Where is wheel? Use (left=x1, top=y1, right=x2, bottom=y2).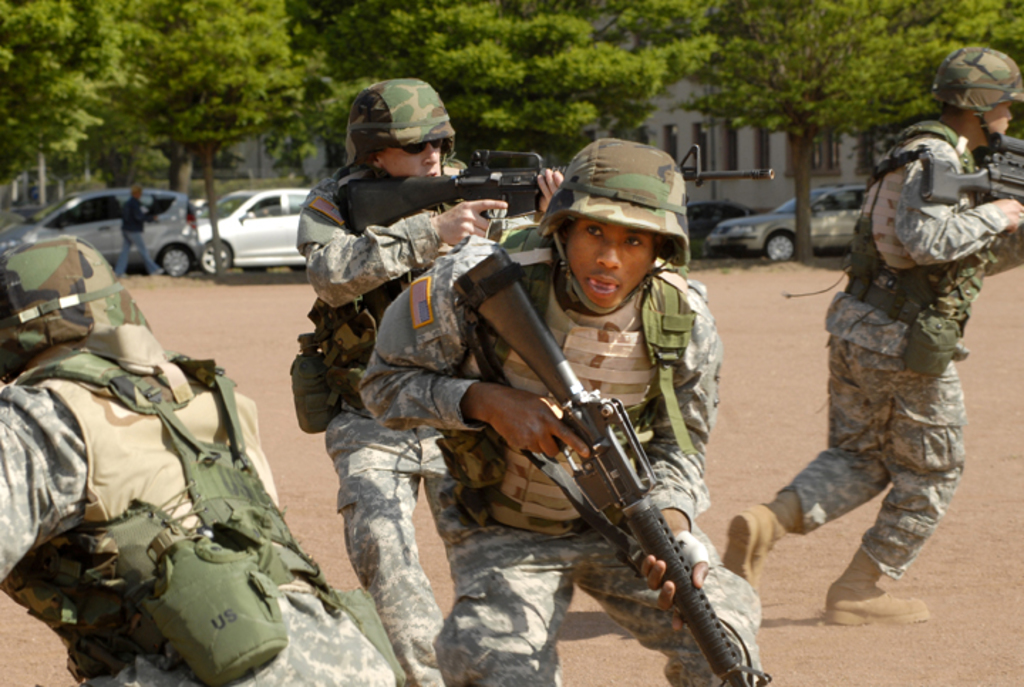
(left=199, top=242, right=230, bottom=273).
